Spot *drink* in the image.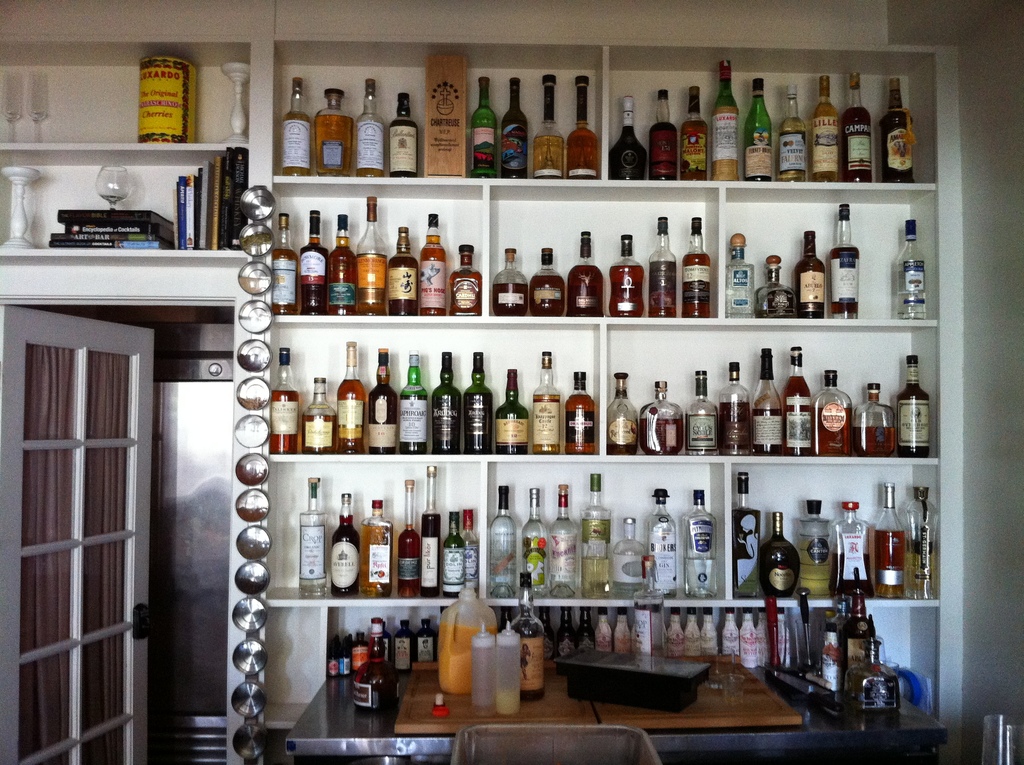
*drink* found at box=[396, 481, 422, 595].
